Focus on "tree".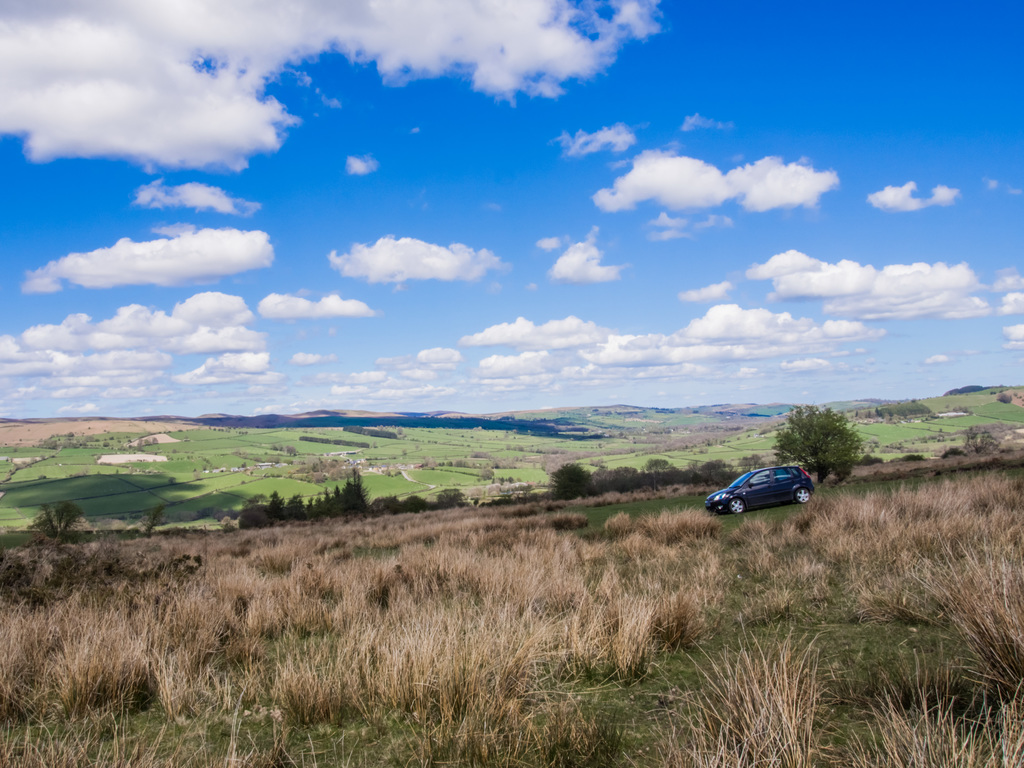
Focused at box=[735, 433, 742, 438].
